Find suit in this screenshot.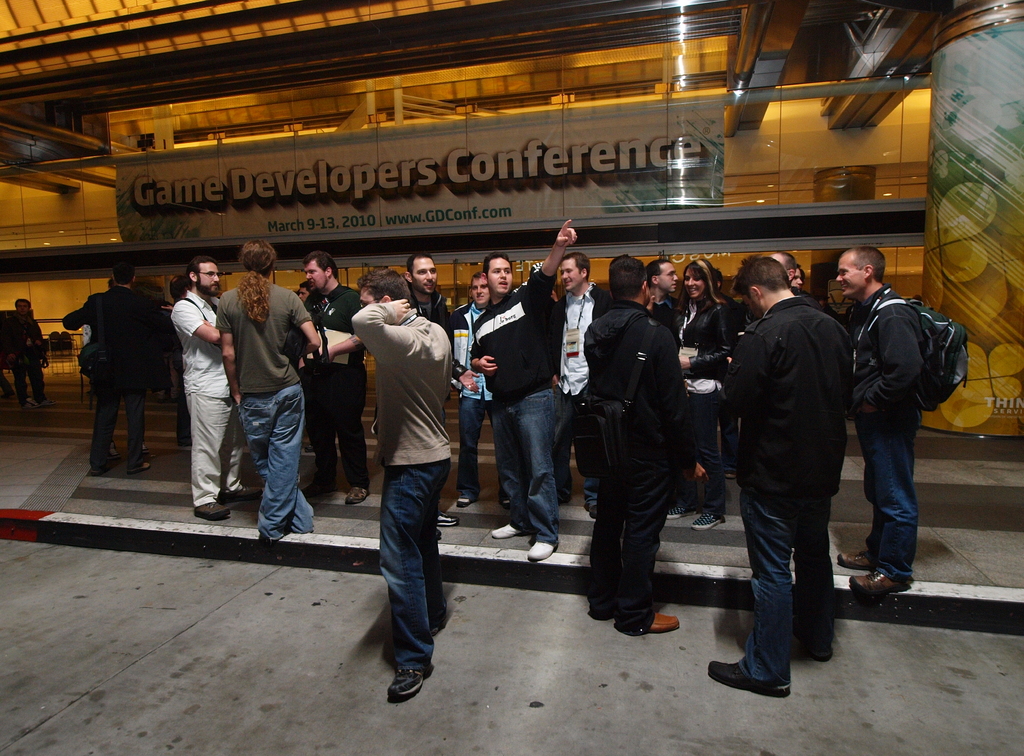
The bounding box for suit is {"x1": 57, "y1": 284, "x2": 158, "y2": 393}.
